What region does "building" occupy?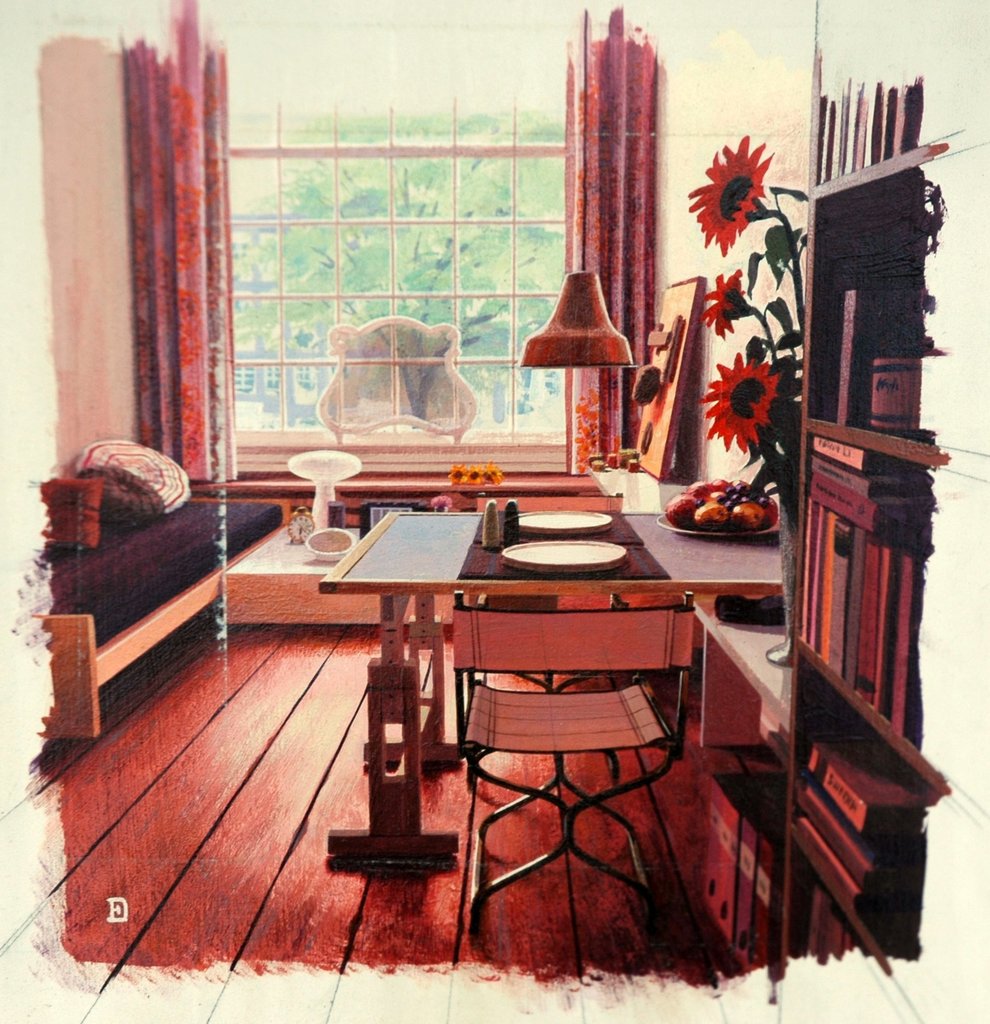
l=39, t=29, r=946, b=975.
